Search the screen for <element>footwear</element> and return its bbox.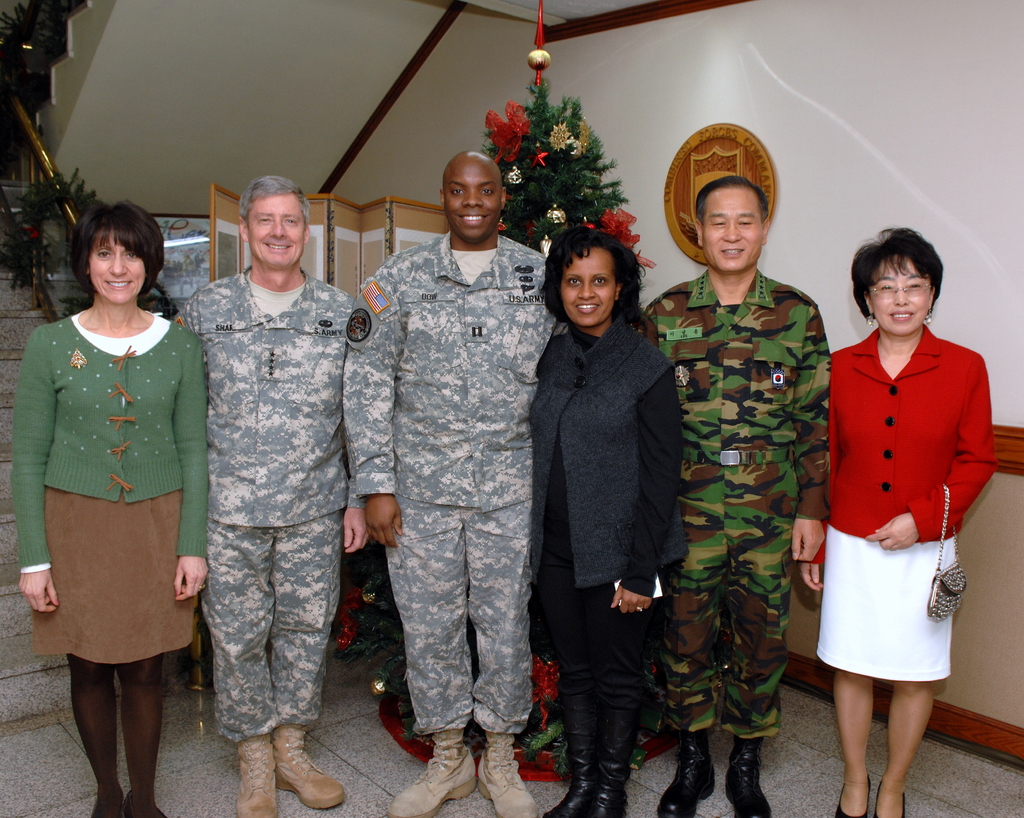
Found: [874,777,908,817].
